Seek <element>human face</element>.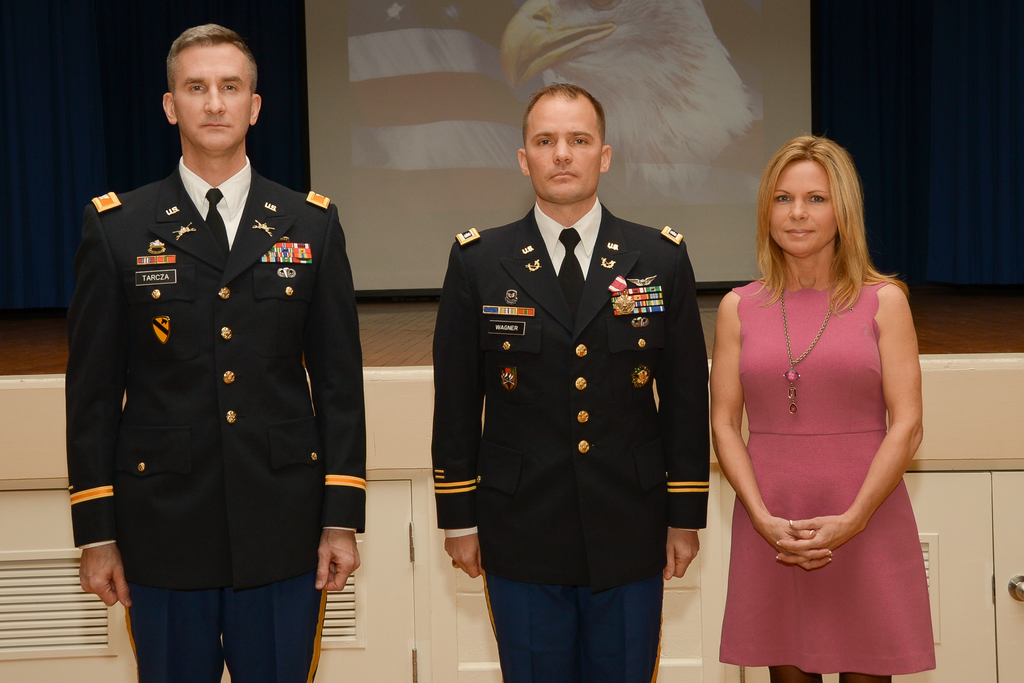
[x1=168, y1=42, x2=247, y2=151].
